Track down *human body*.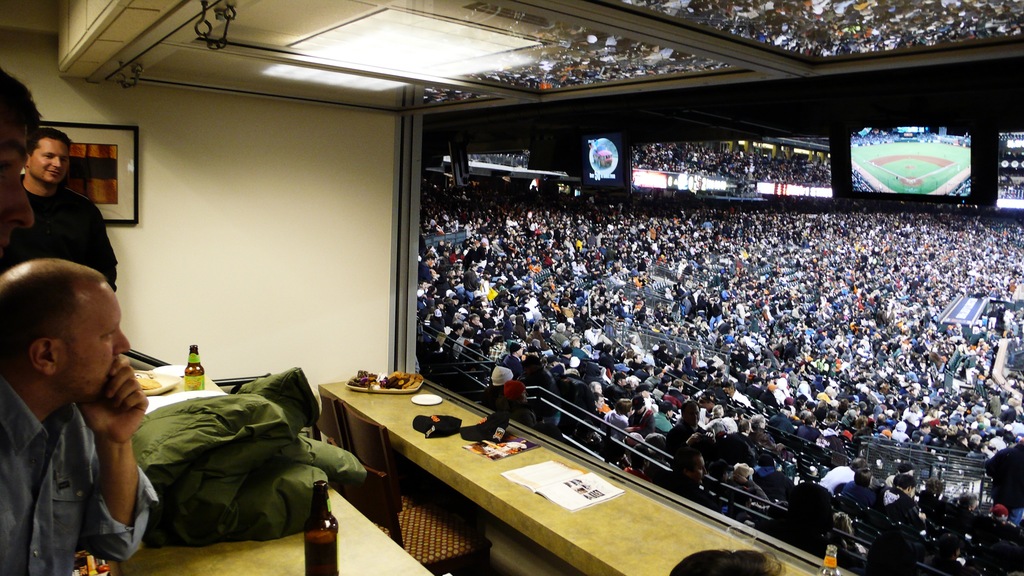
Tracked to bbox=[775, 337, 881, 348].
